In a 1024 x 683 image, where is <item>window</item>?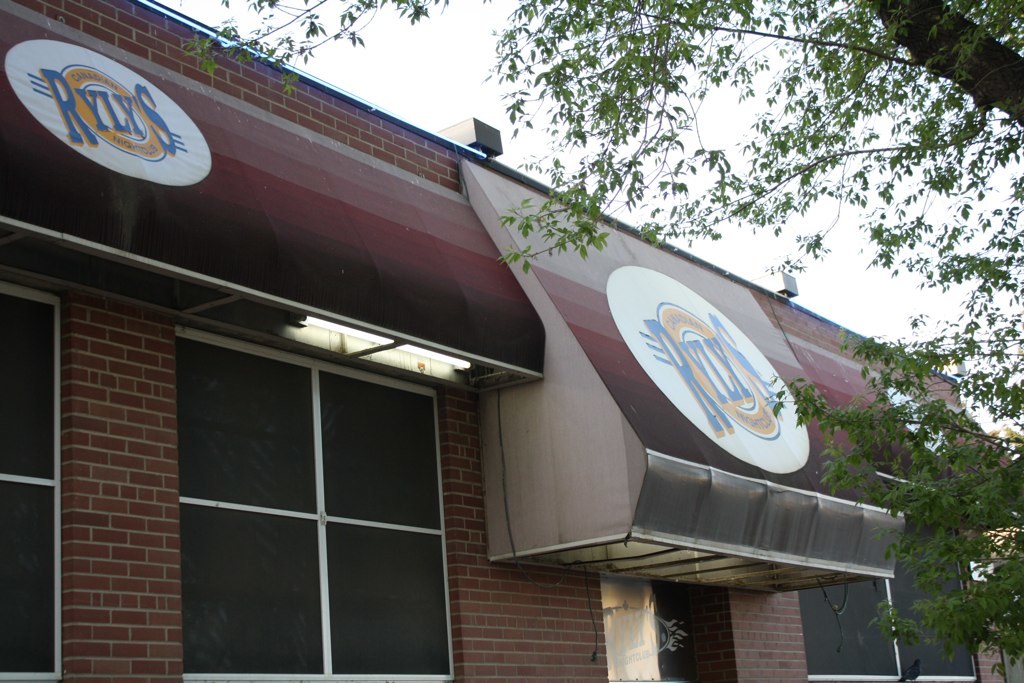
rect(0, 284, 65, 682).
